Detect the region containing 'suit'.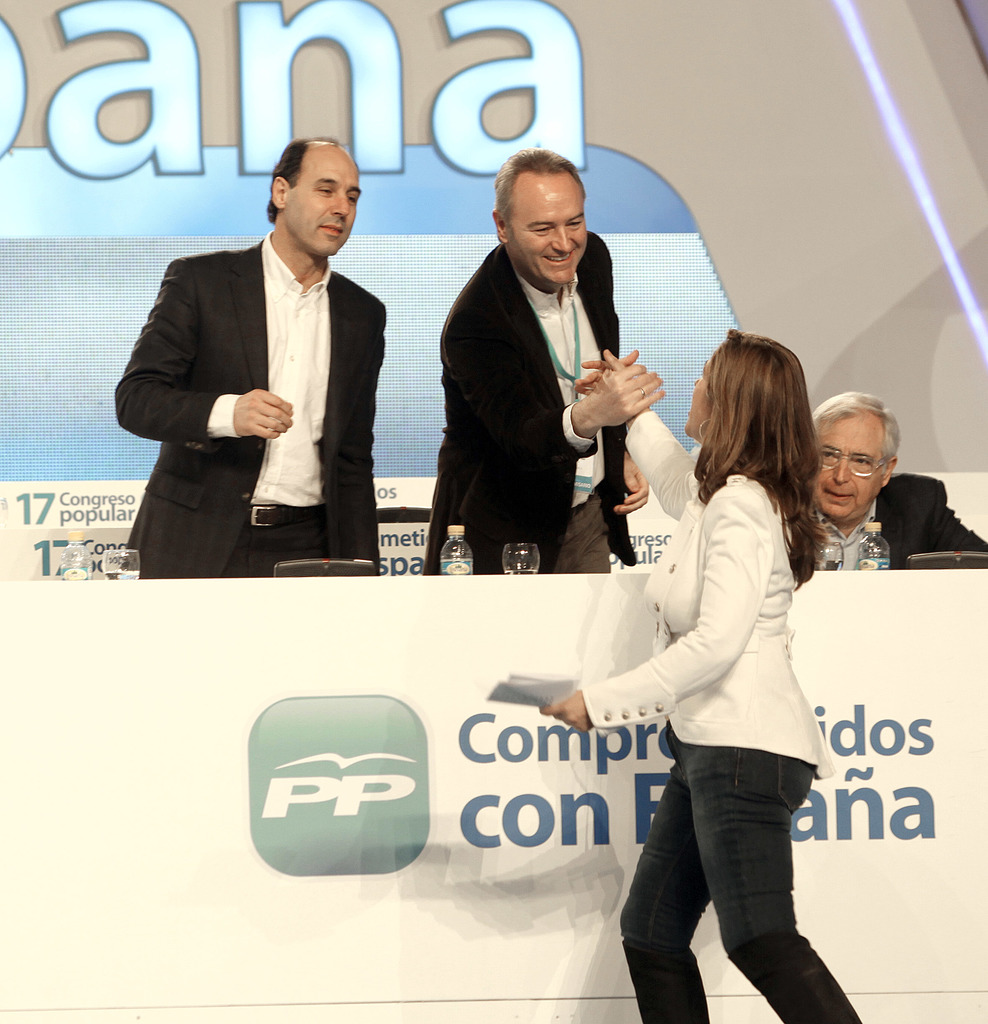
region(421, 236, 640, 586).
